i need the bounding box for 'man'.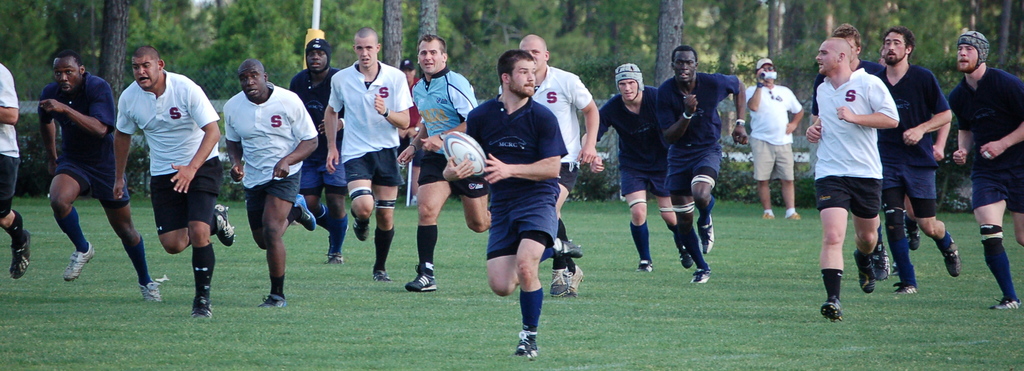
Here it is: (394,30,488,289).
